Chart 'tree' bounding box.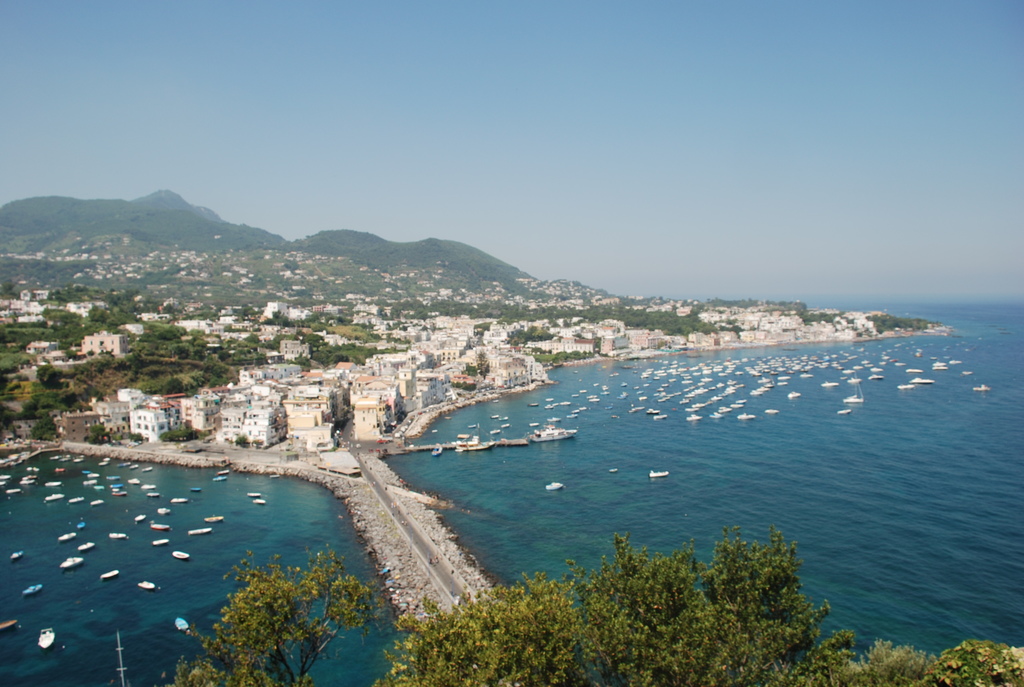
Charted: (x1=840, y1=630, x2=945, y2=686).
